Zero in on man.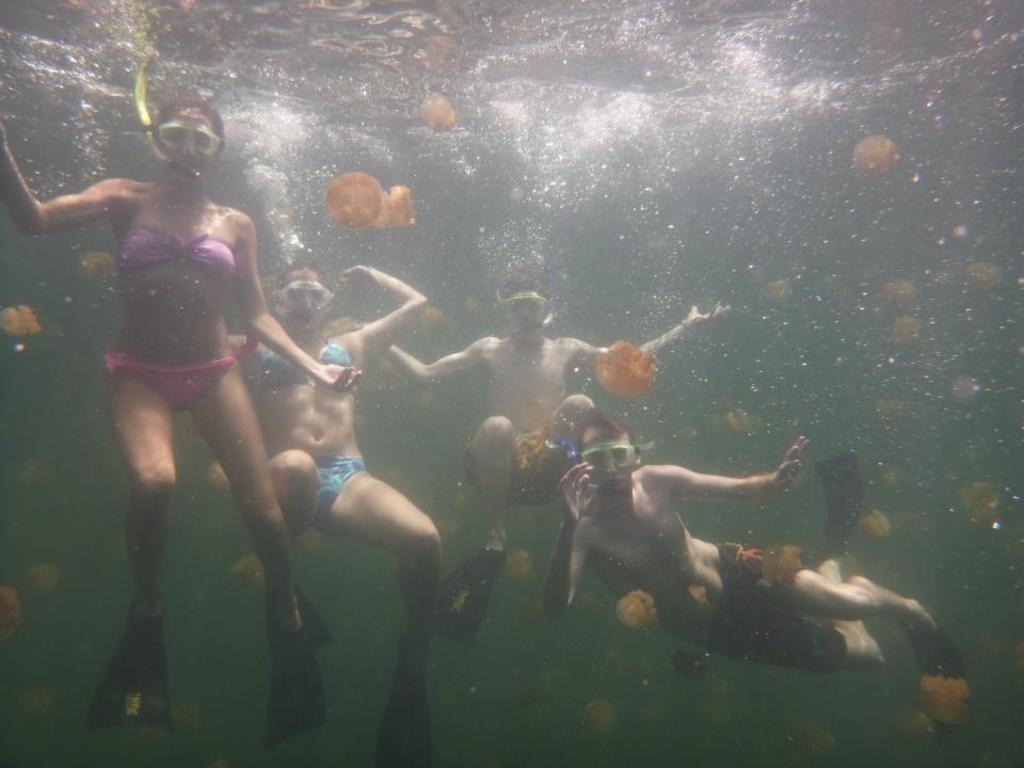
Zeroed in: x1=373, y1=236, x2=726, y2=588.
